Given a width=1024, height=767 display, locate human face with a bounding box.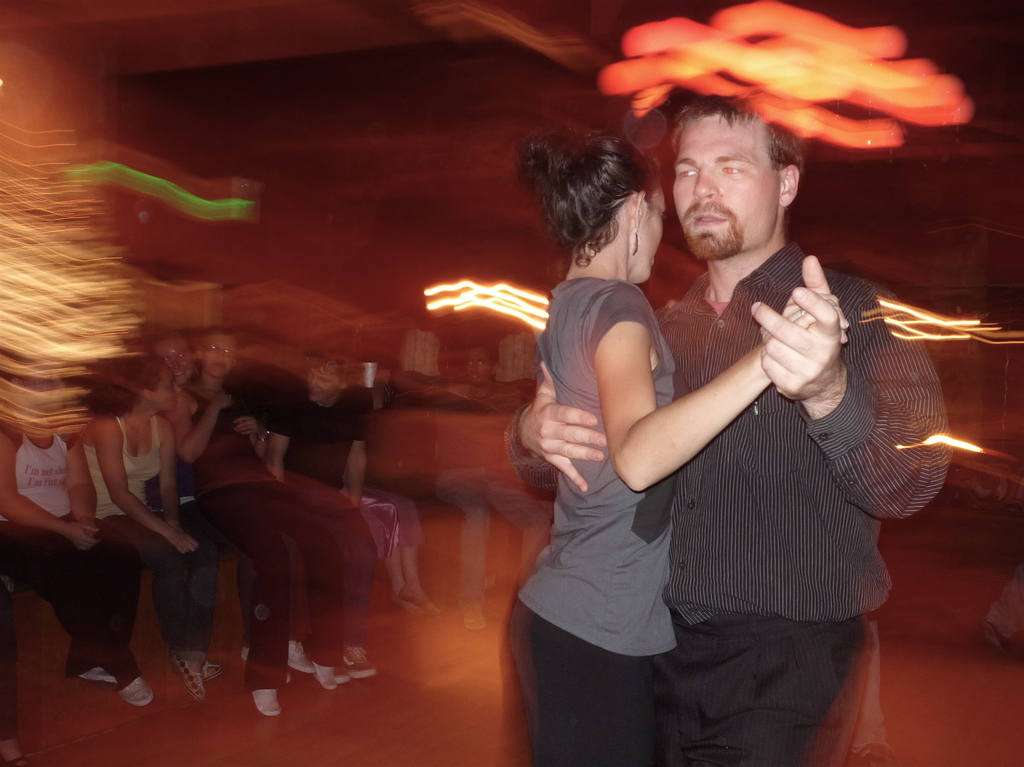
Located: {"left": 165, "top": 341, "right": 190, "bottom": 381}.
